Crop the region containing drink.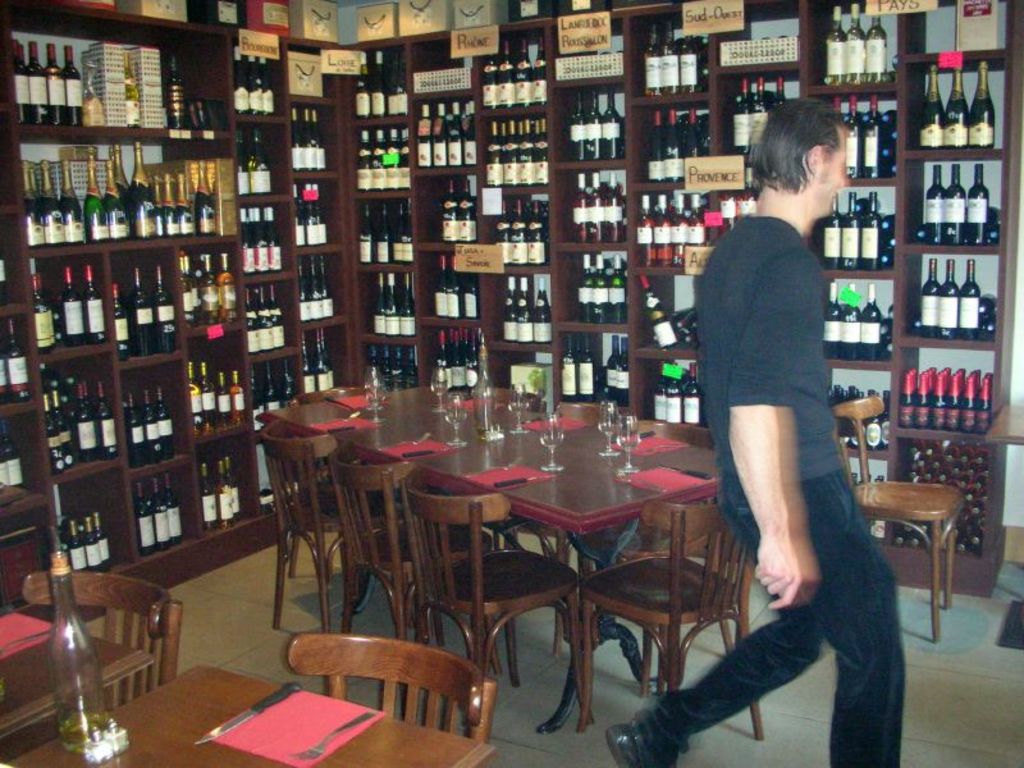
Crop region: x1=733 y1=166 x2=760 y2=224.
